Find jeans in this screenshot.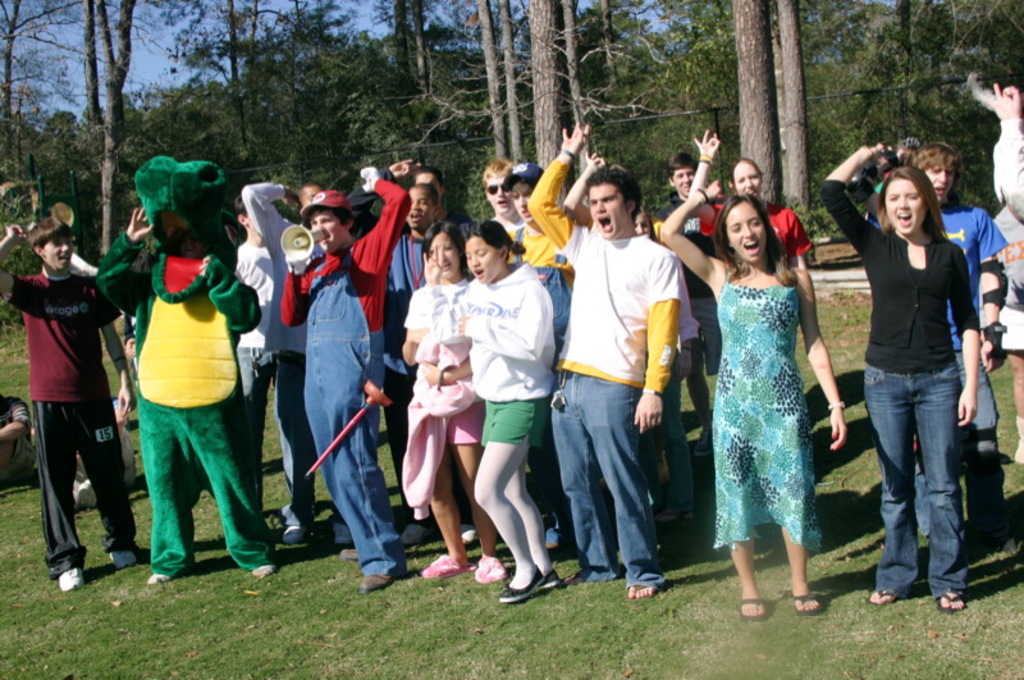
The bounding box for jeans is bbox=(918, 333, 1001, 540).
